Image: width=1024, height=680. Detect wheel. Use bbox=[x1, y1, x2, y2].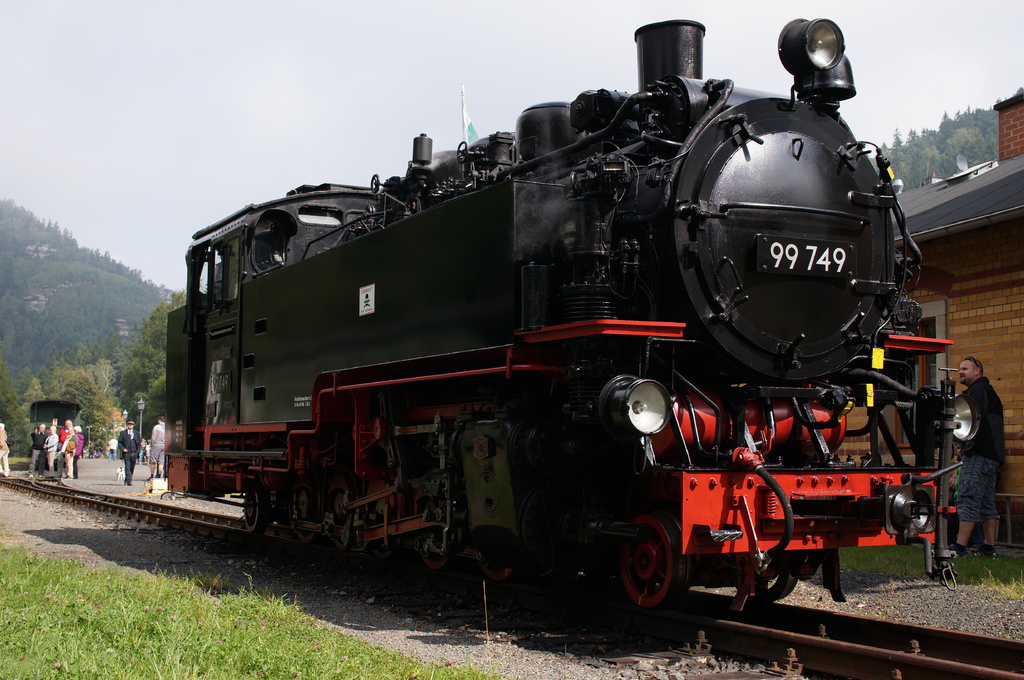
bbox=[318, 477, 360, 552].
